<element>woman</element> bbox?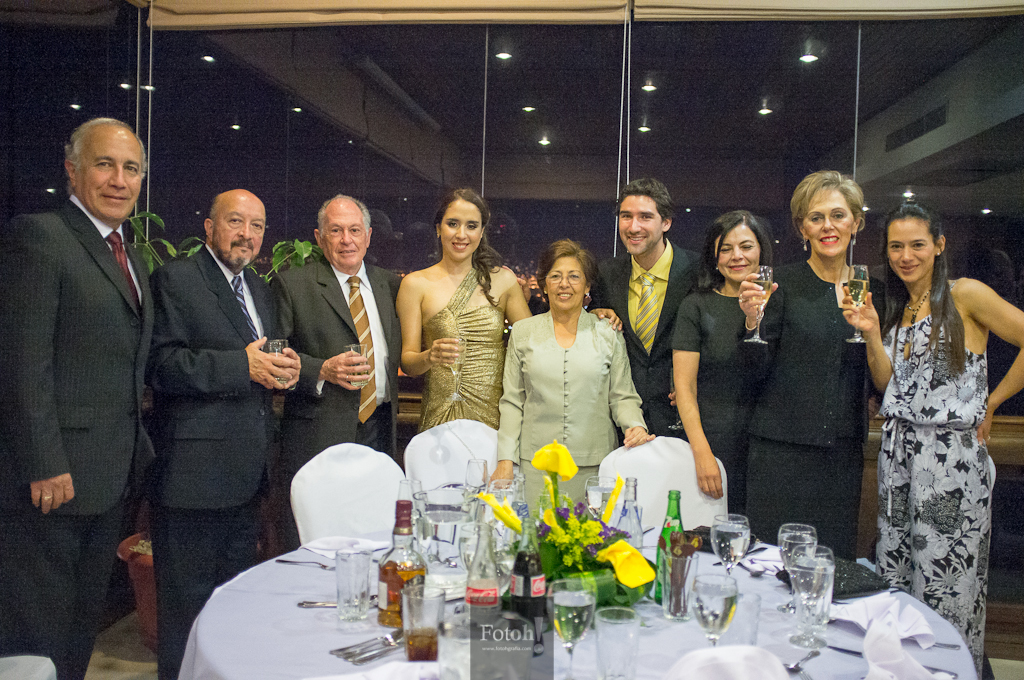
<region>672, 212, 773, 510</region>
